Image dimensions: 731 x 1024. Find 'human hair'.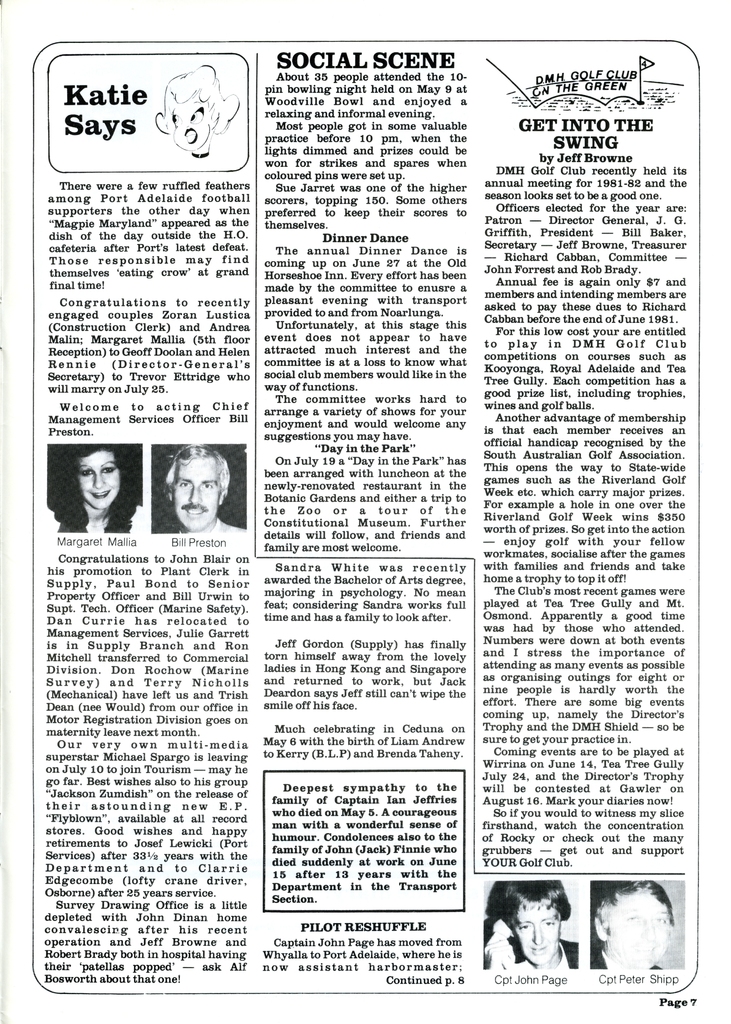
bbox=[52, 445, 138, 532].
